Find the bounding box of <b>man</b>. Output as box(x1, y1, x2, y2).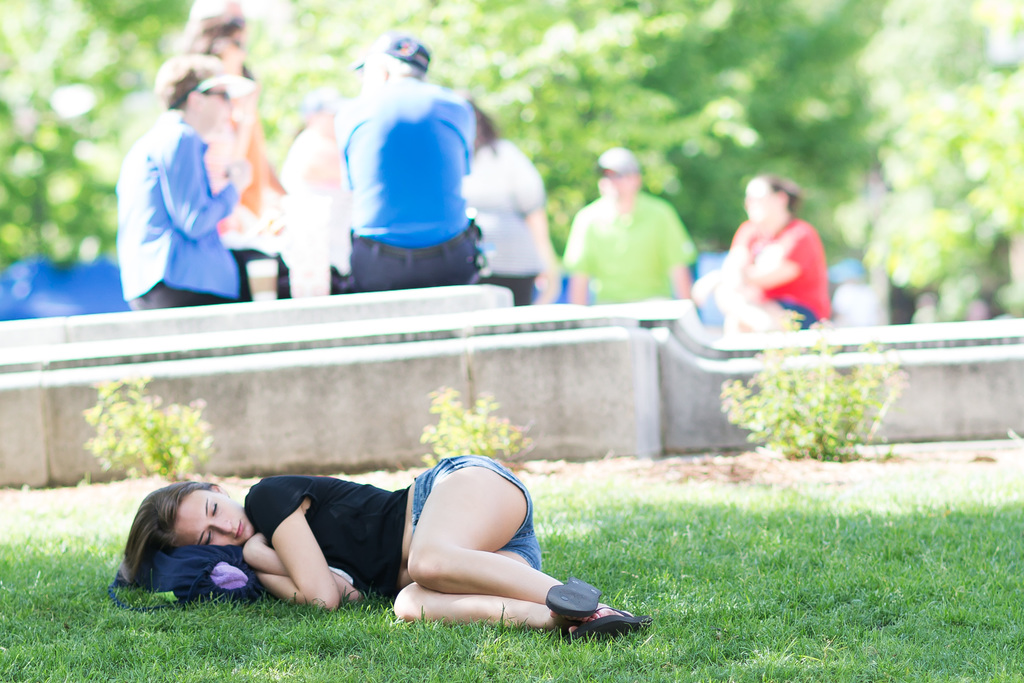
box(115, 53, 246, 310).
